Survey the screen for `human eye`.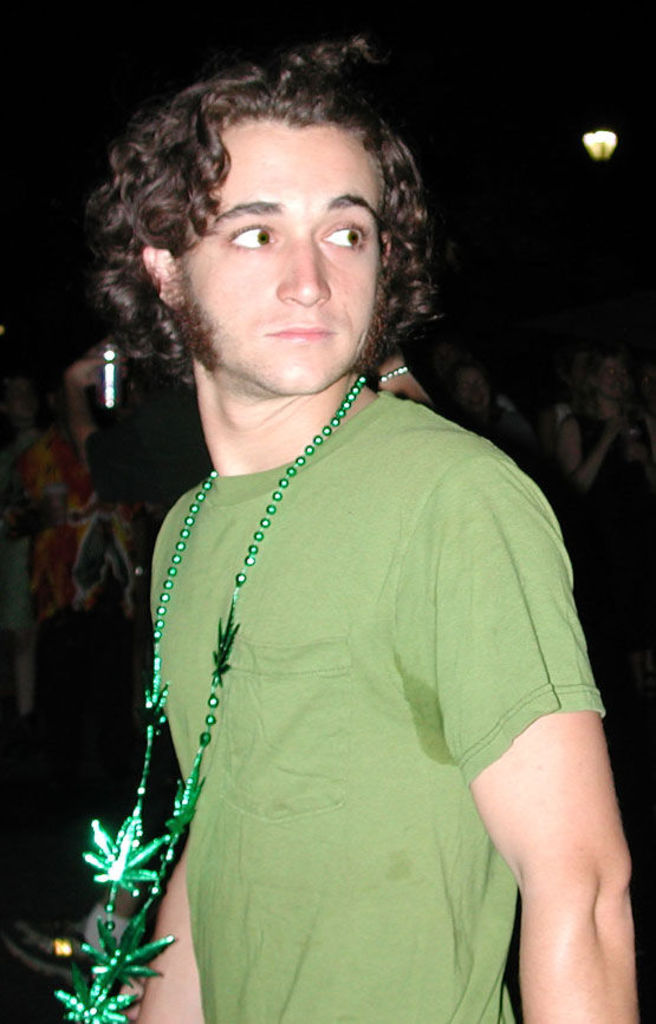
Survey found: (x1=320, y1=209, x2=370, y2=257).
